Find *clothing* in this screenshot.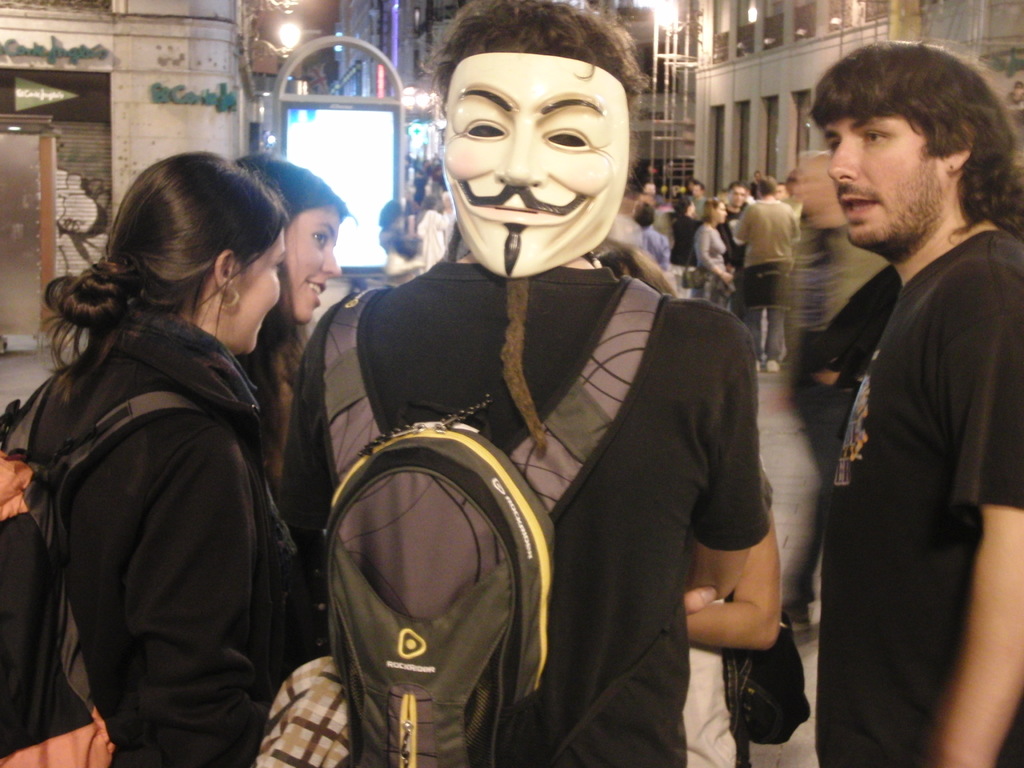
The bounding box for *clothing* is x1=291, y1=232, x2=762, y2=766.
